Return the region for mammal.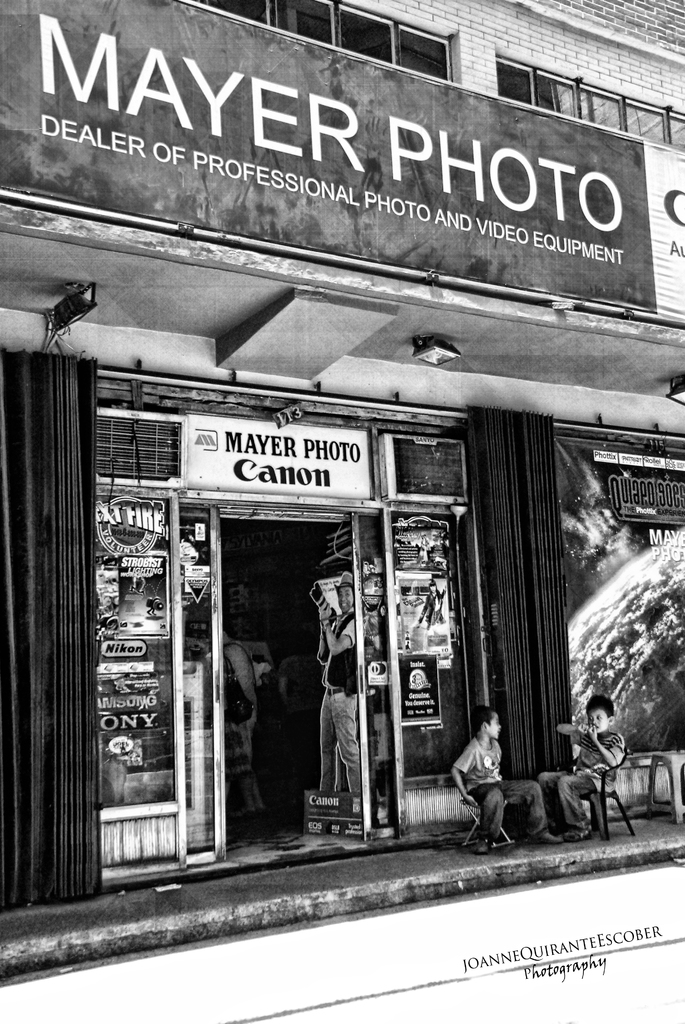
(left=204, top=627, right=264, bottom=834).
